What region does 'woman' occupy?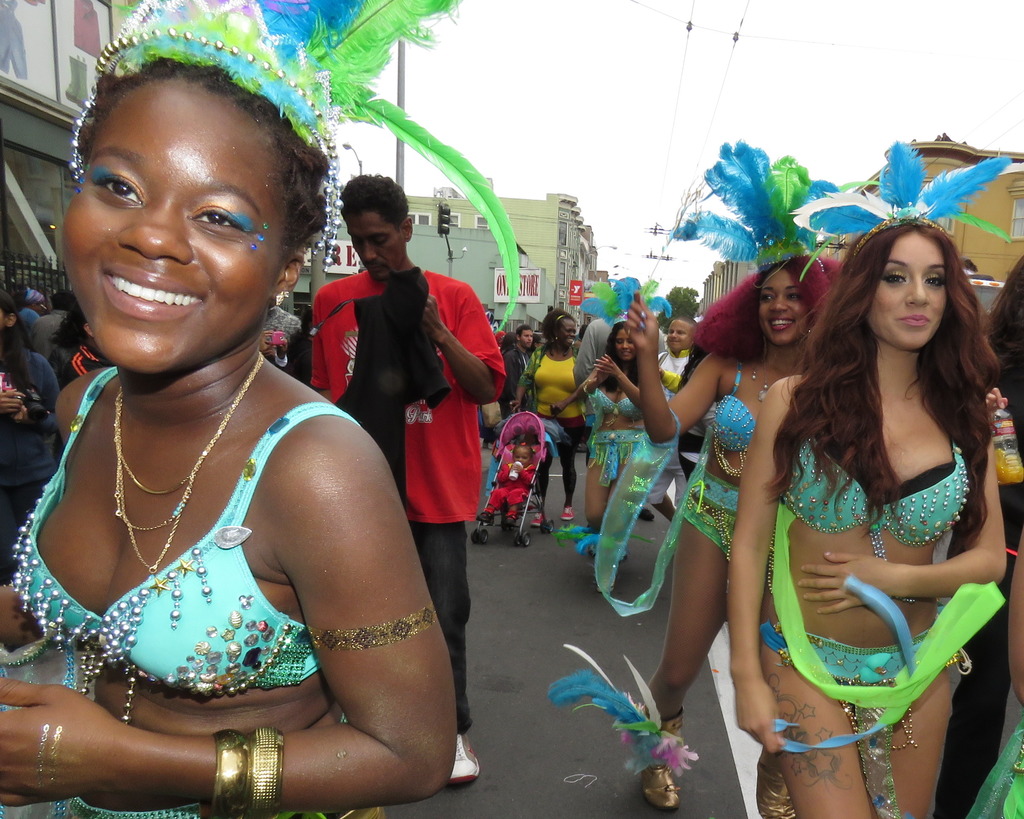
[0,288,58,653].
